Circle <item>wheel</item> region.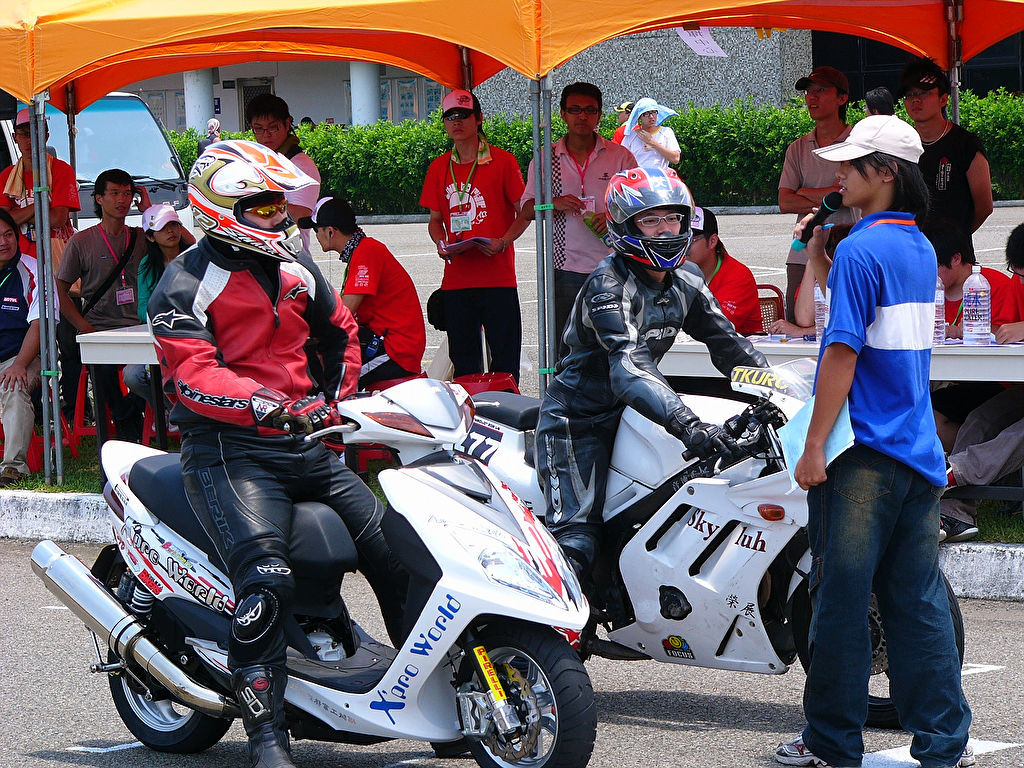
Region: rect(797, 568, 965, 729).
